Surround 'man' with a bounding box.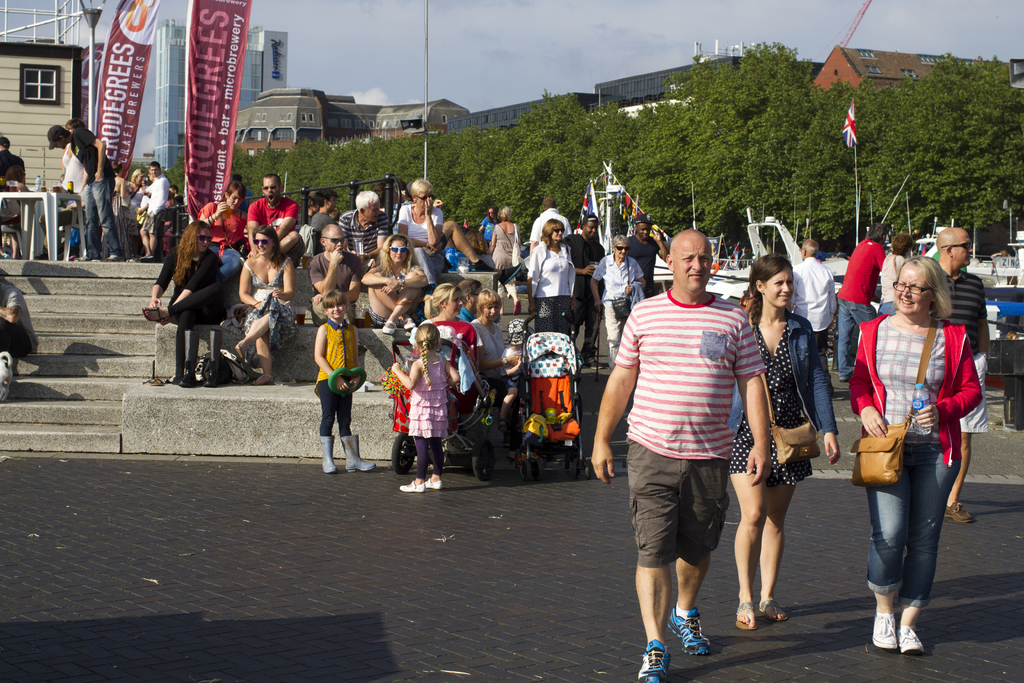
select_region(614, 231, 780, 659).
